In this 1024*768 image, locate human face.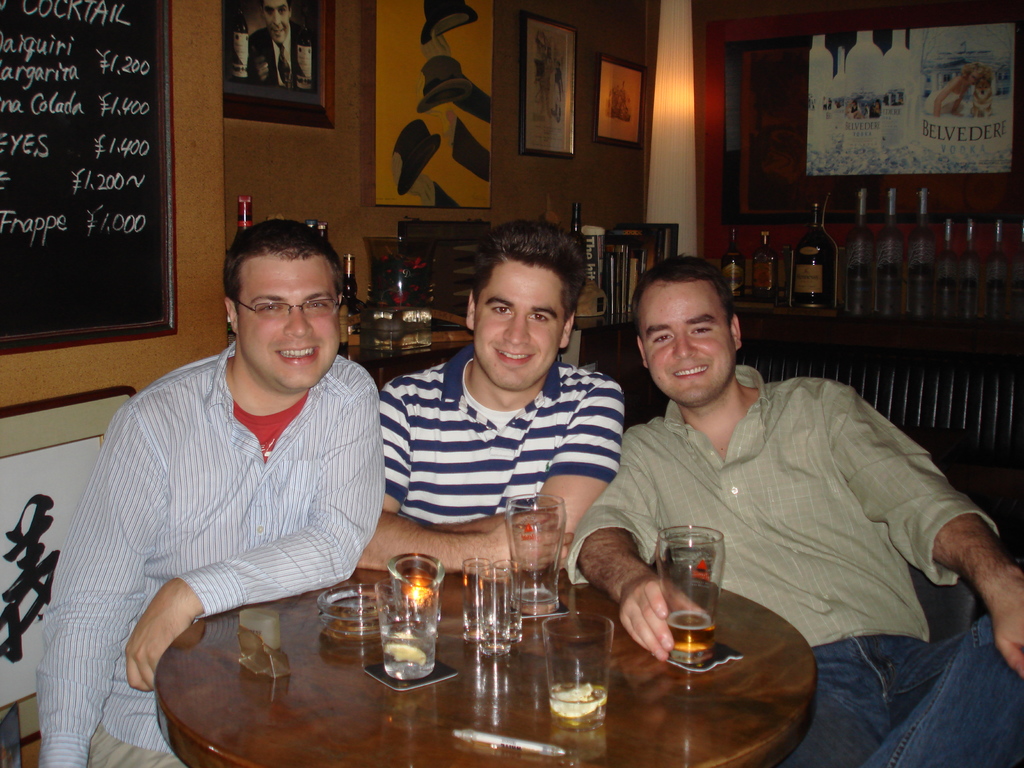
Bounding box: [x1=477, y1=252, x2=570, y2=385].
